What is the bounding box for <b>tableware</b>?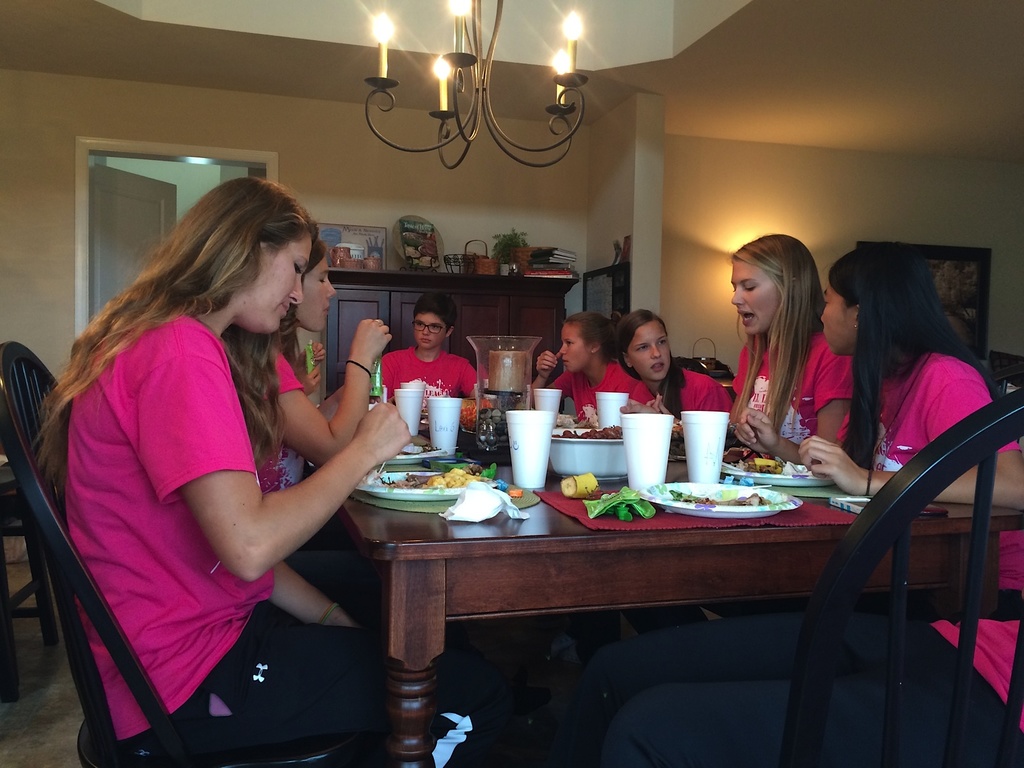
(551, 427, 627, 480).
